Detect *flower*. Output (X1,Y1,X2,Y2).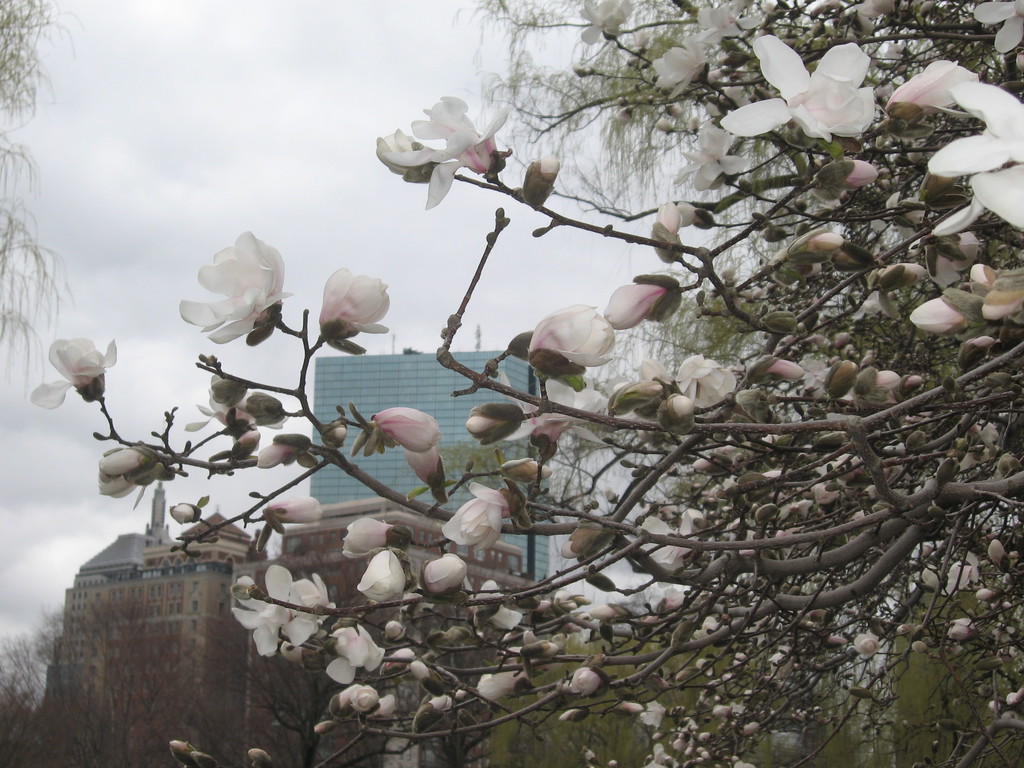
(920,74,1023,186).
